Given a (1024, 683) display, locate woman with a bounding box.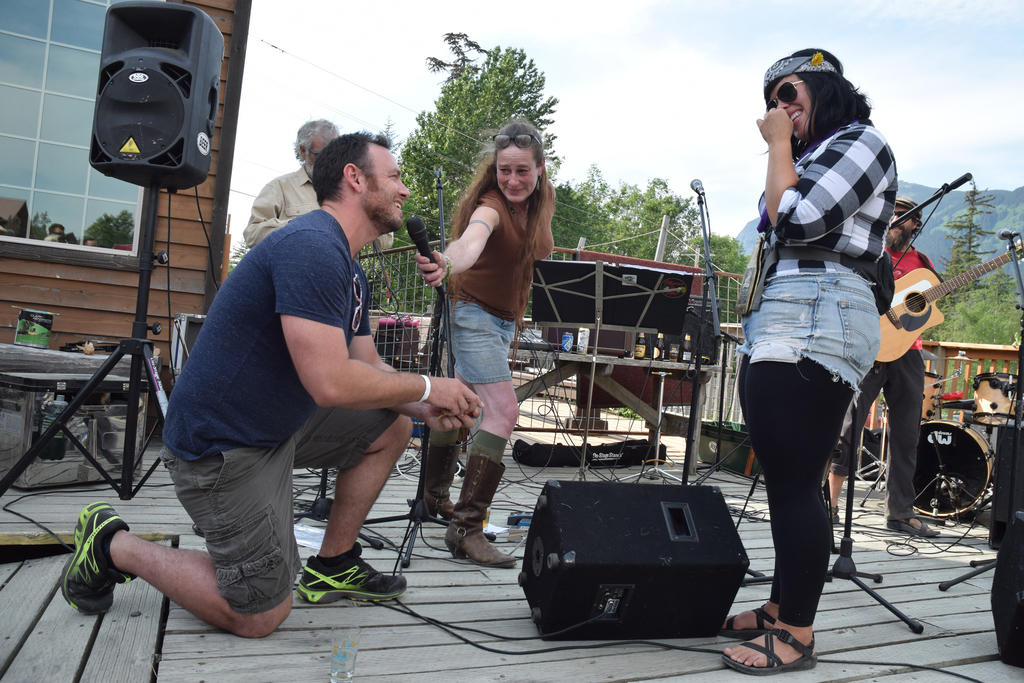
Located: [x1=705, y1=44, x2=892, y2=681].
